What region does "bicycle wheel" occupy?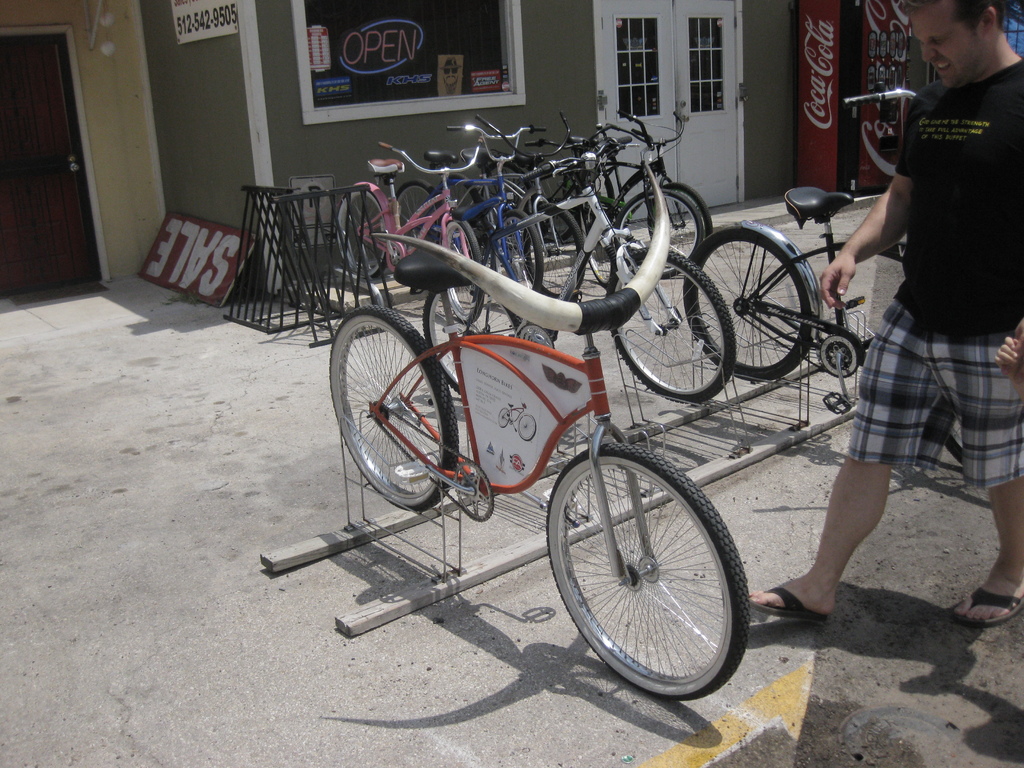
l=332, t=182, r=387, b=279.
